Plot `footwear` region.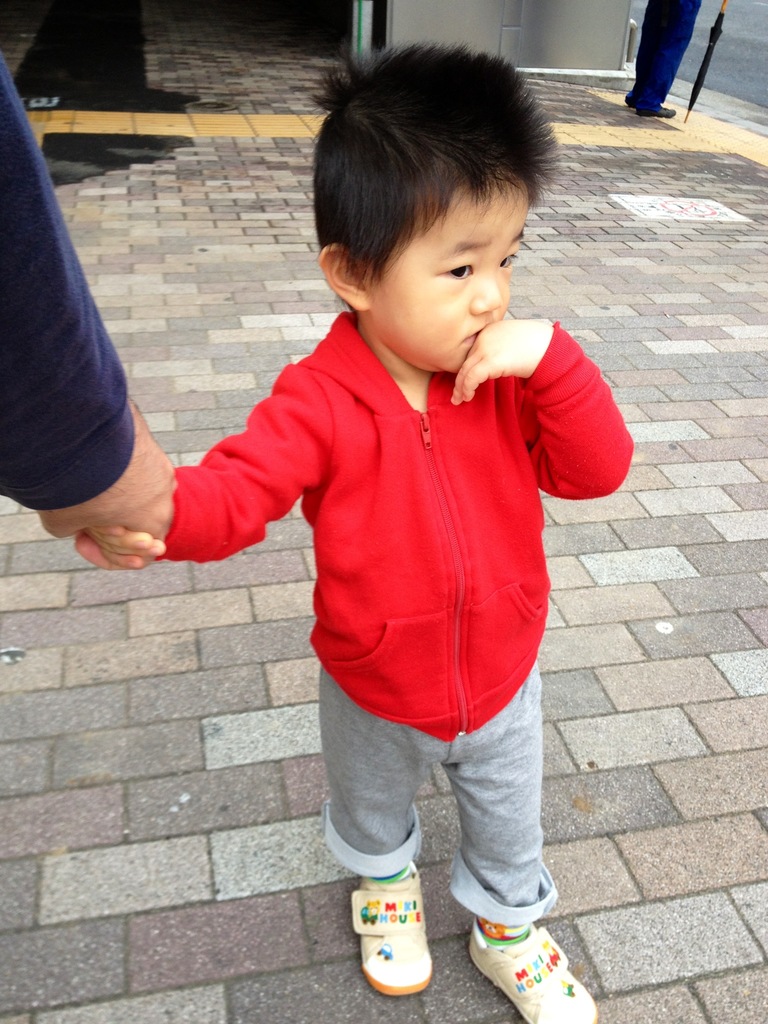
Plotted at (left=623, top=97, right=636, bottom=108).
